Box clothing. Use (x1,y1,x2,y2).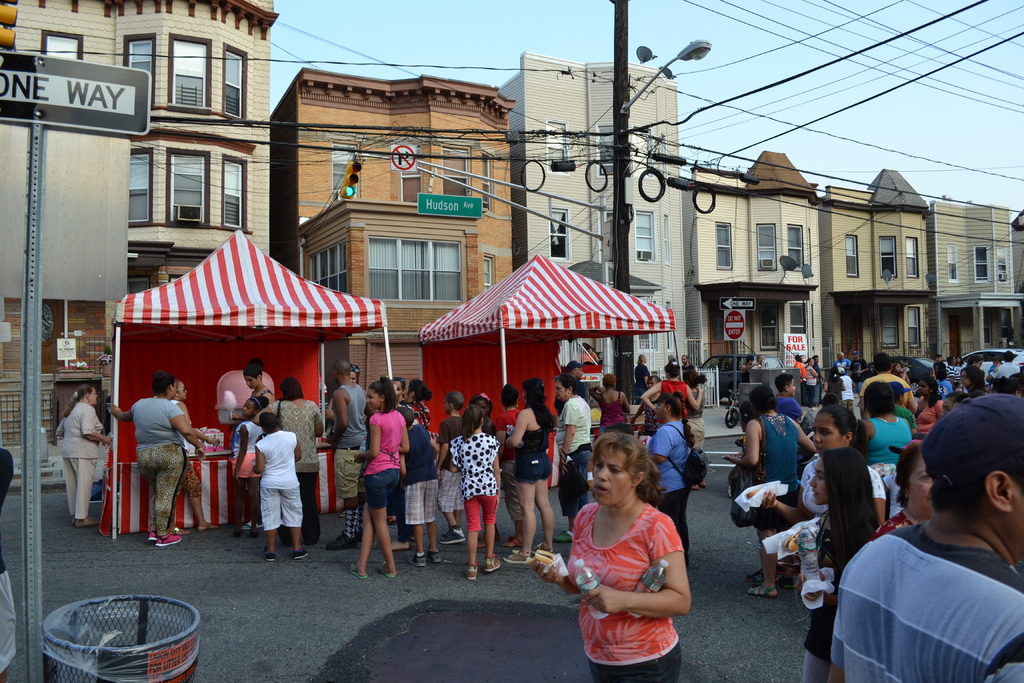
(636,365,657,393).
